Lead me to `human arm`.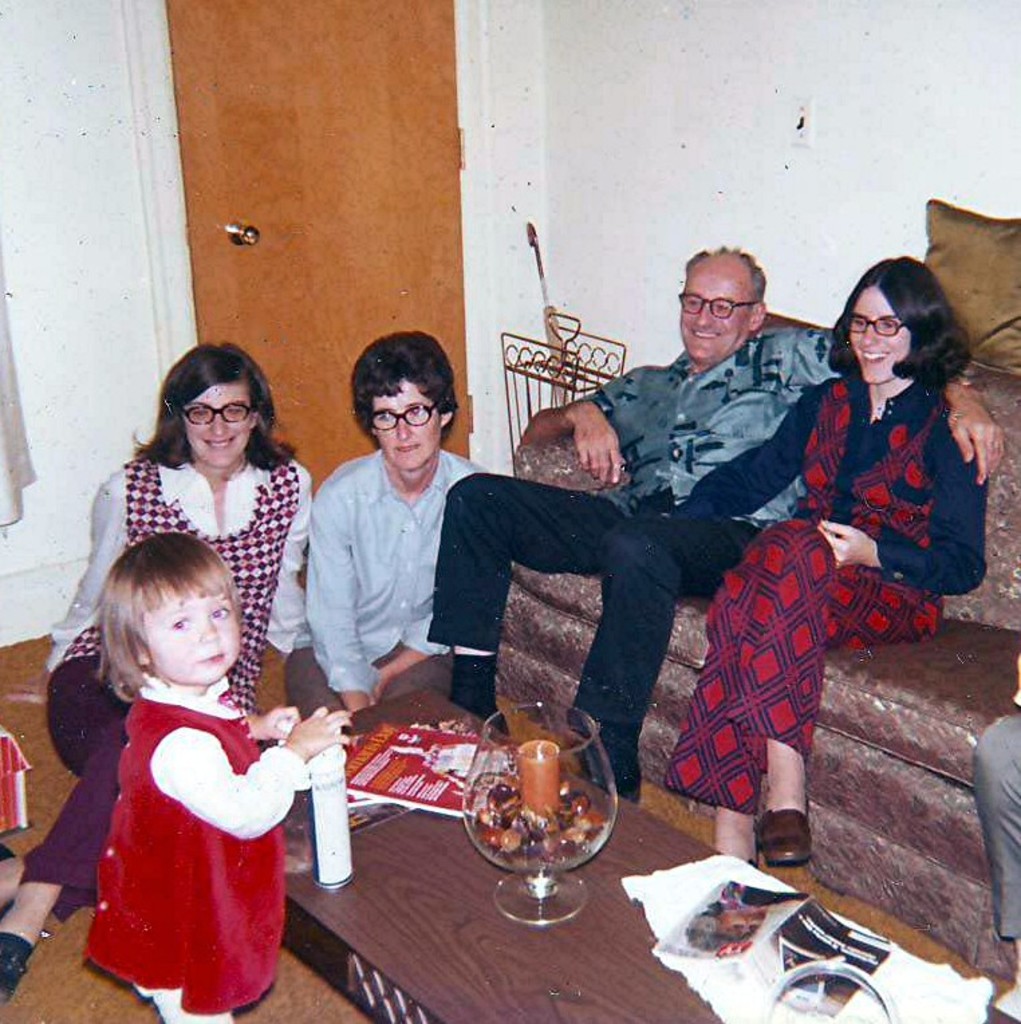
Lead to [left=311, top=480, right=370, bottom=712].
